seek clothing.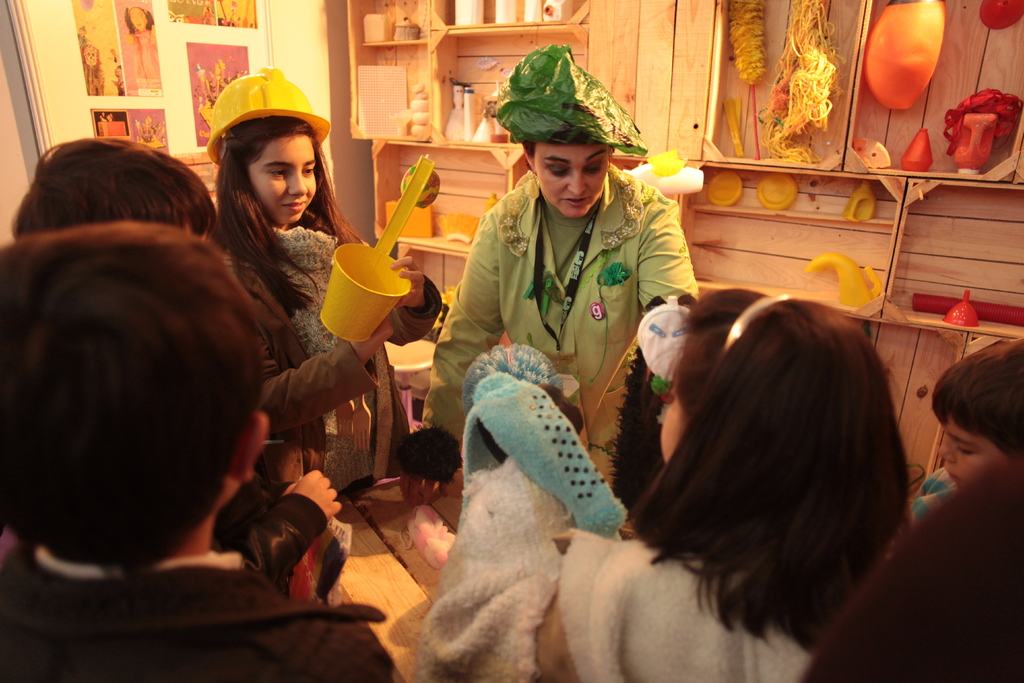
bbox=(436, 132, 691, 537).
